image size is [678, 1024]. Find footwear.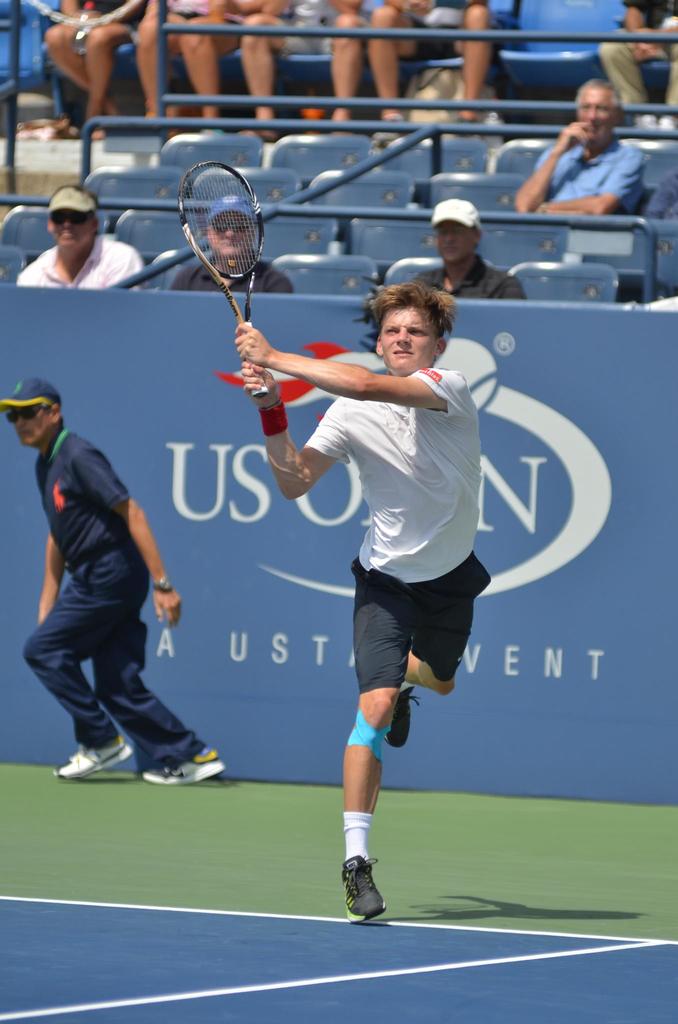
383 683 419 753.
